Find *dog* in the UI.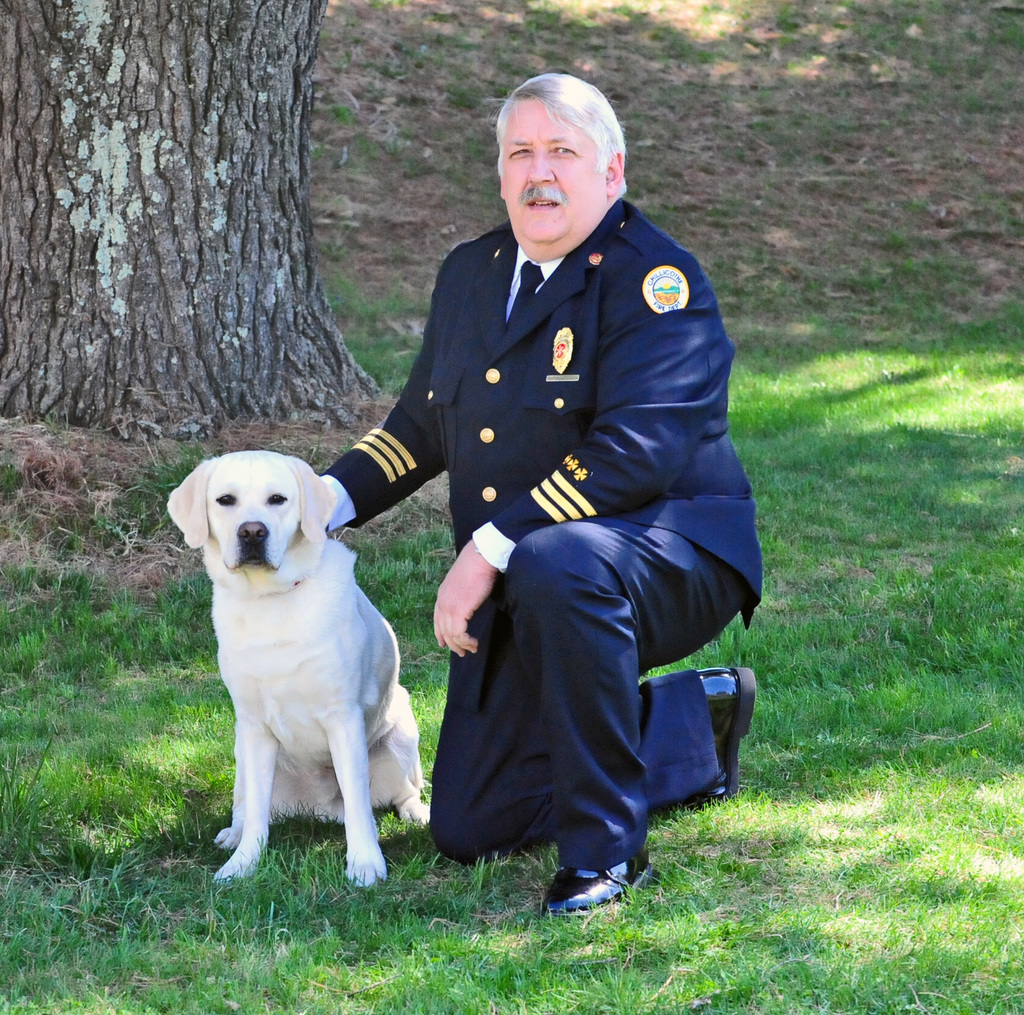
UI element at (x1=165, y1=451, x2=434, y2=886).
